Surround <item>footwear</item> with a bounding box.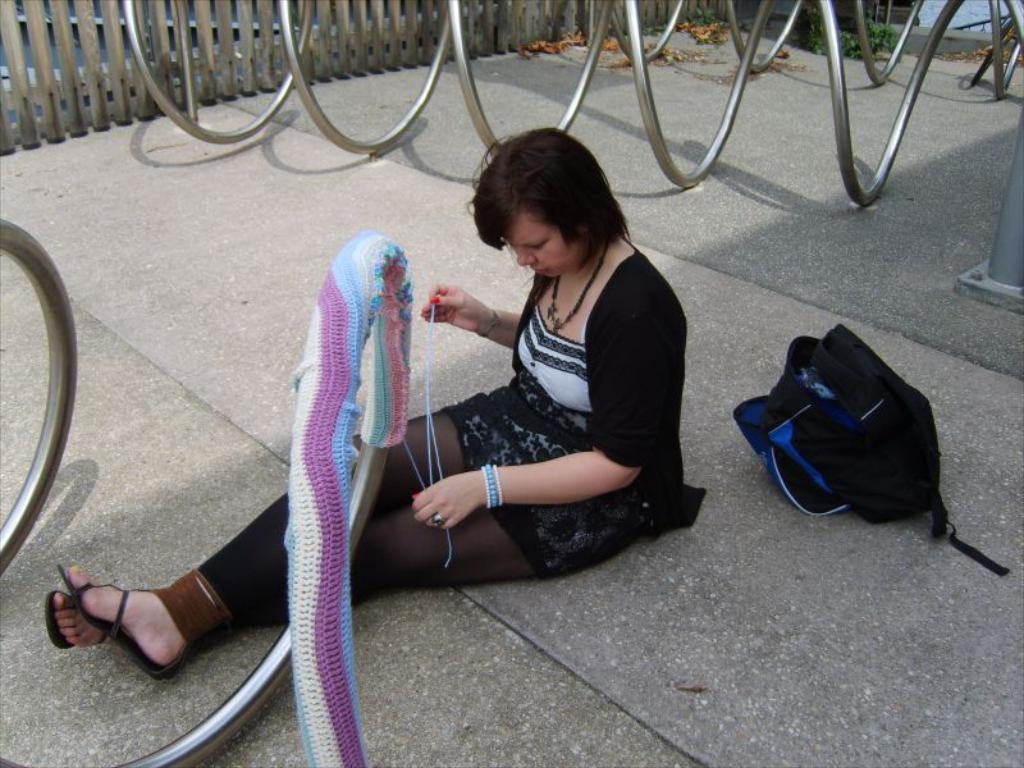
bbox=[42, 590, 108, 650].
